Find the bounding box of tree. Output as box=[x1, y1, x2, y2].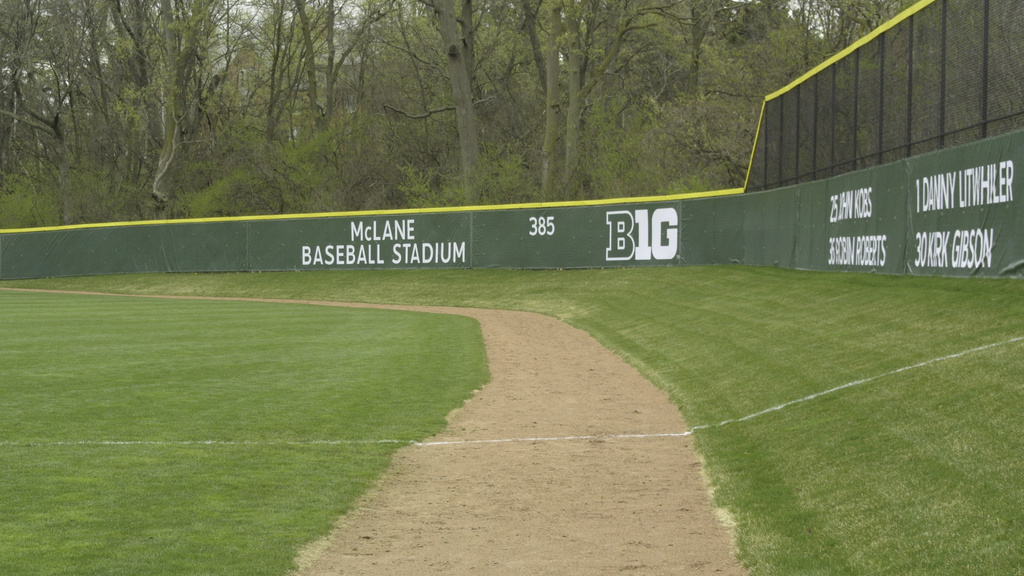
box=[88, 0, 229, 223].
